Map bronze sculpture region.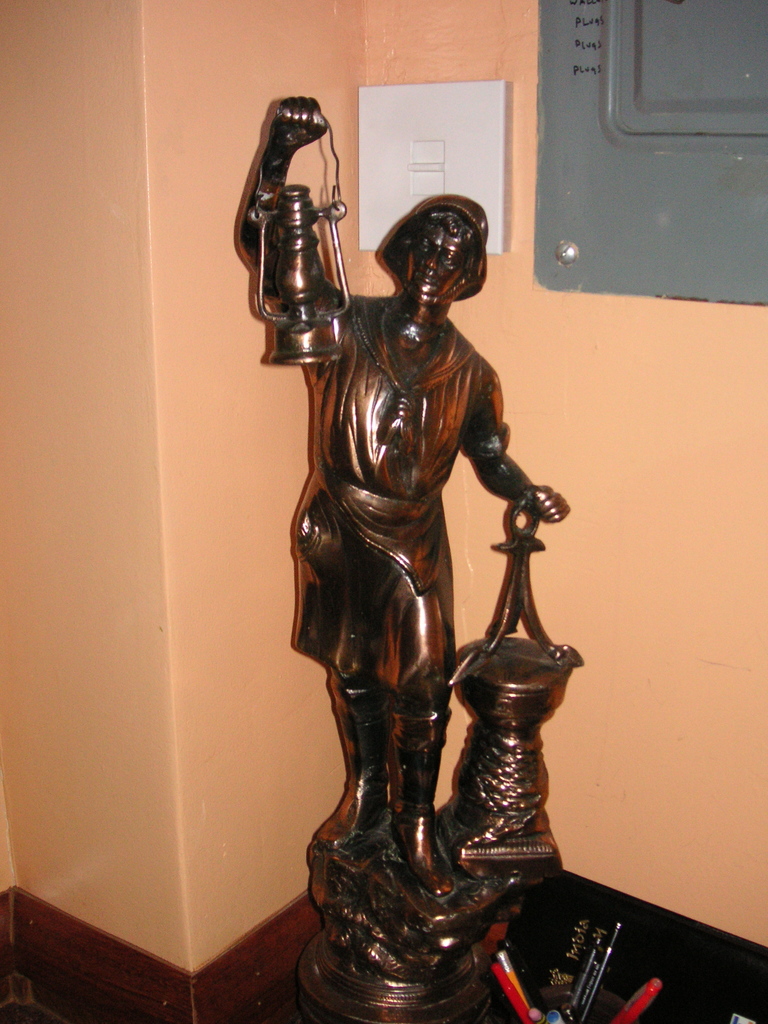
Mapped to locate(244, 130, 564, 954).
